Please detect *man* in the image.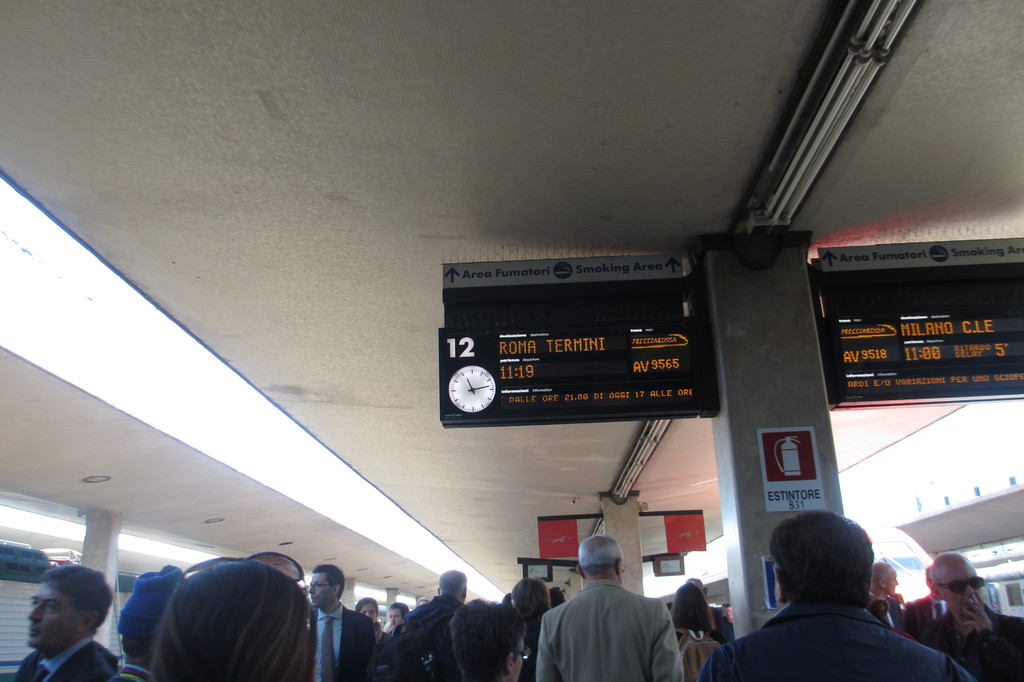
548:553:710:681.
